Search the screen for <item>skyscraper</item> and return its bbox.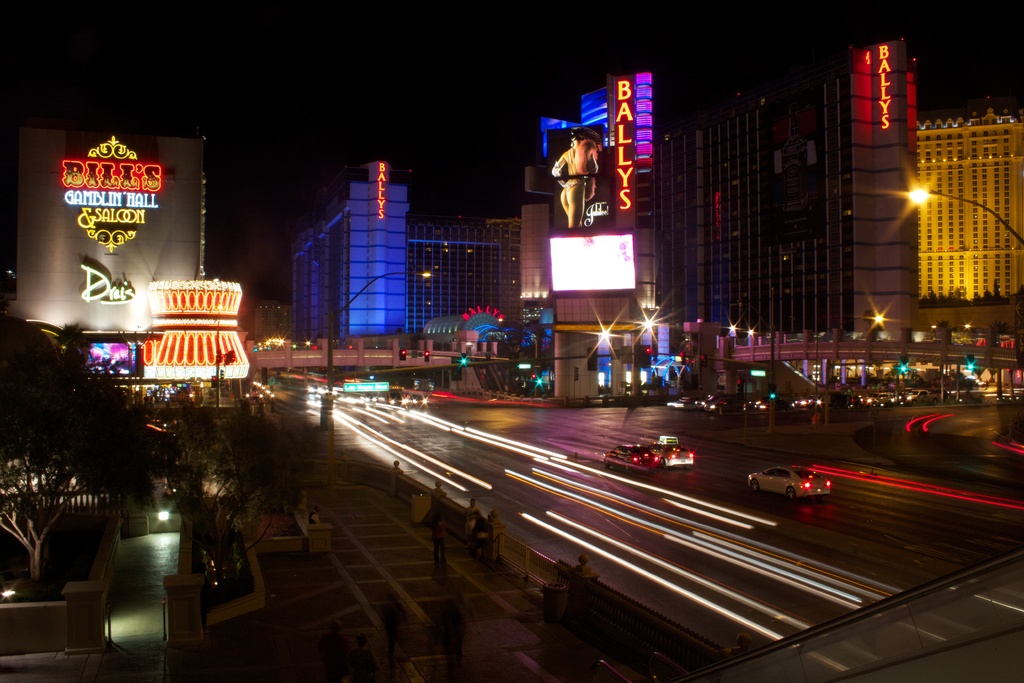
Found: Rect(289, 167, 406, 349).
